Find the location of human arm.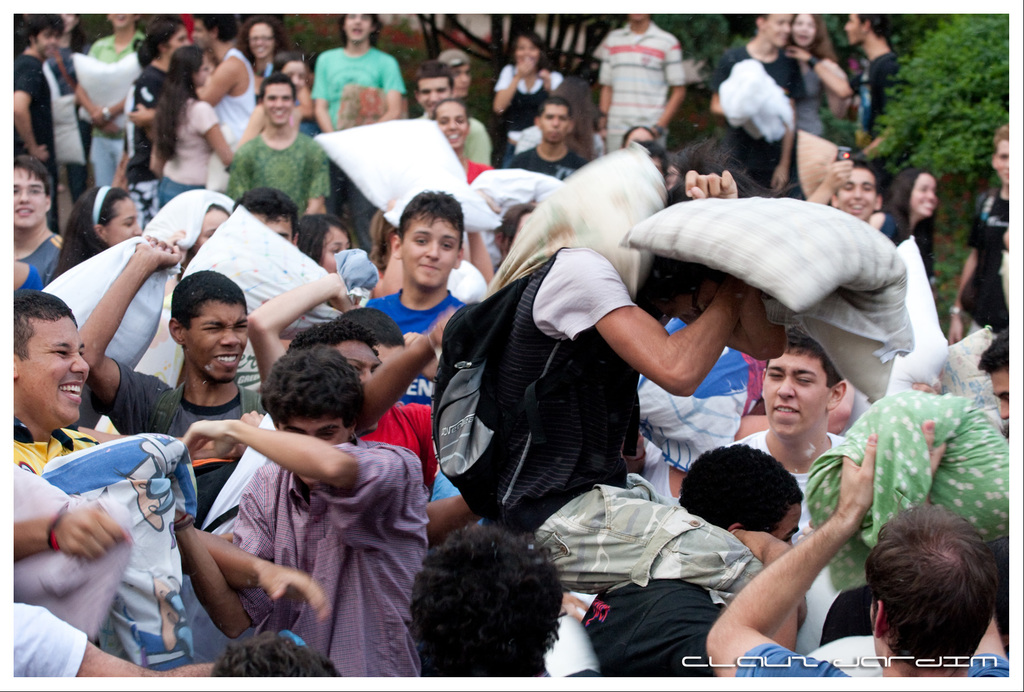
Location: (left=89, top=99, right=129, bottom=126).
